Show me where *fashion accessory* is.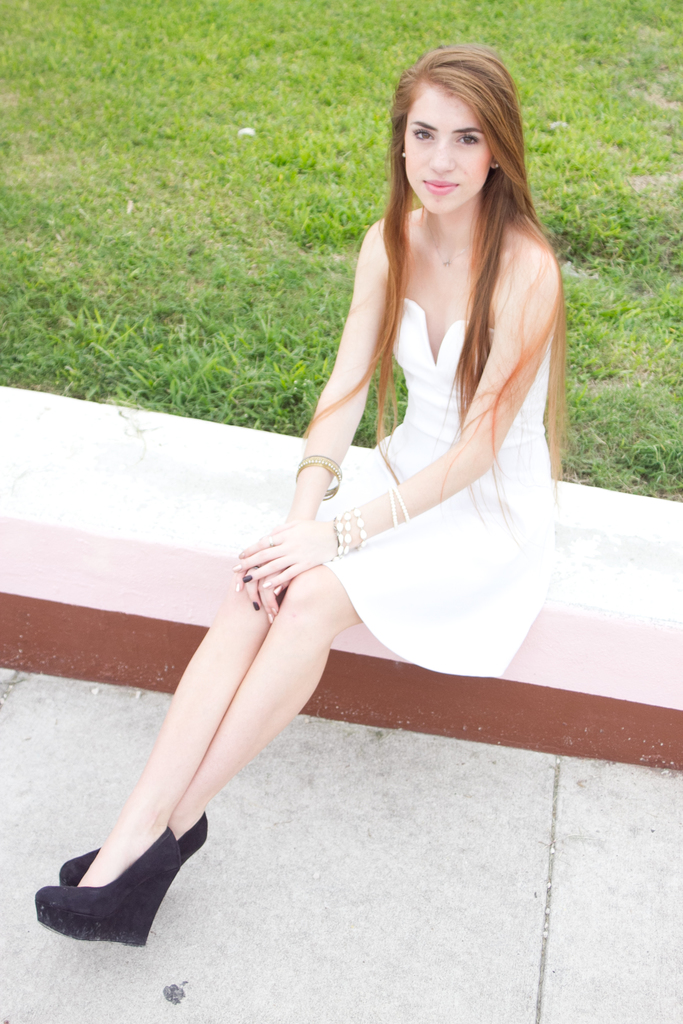
*fashion accessory* is at region(334, 517, 346, 561).
